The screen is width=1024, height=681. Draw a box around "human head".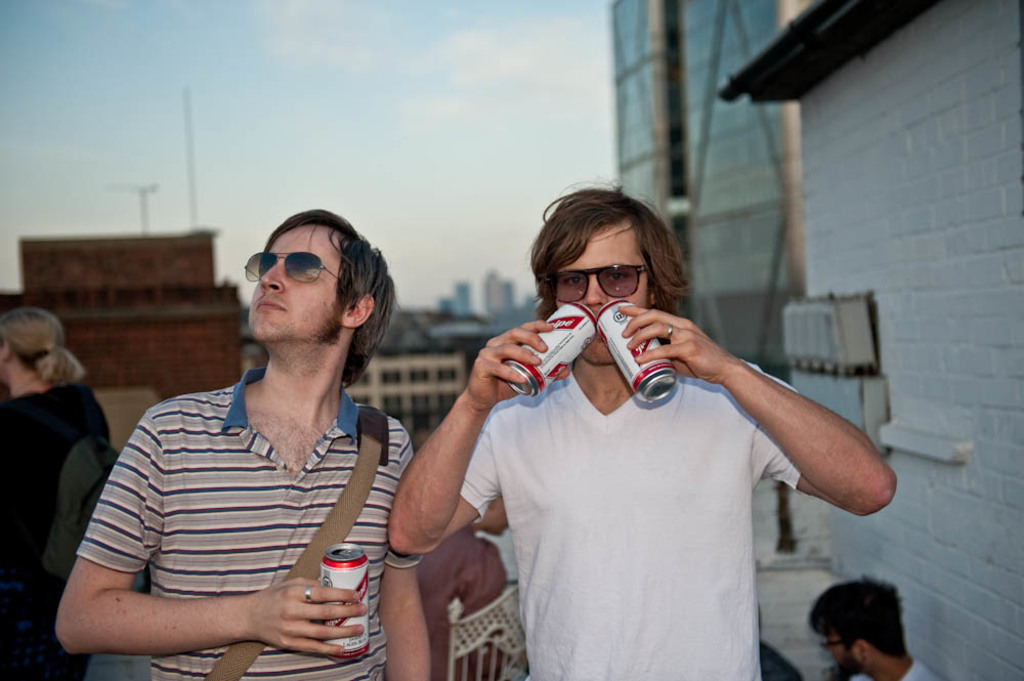
<bbox>811, 576, 909, 680</bbox>.
